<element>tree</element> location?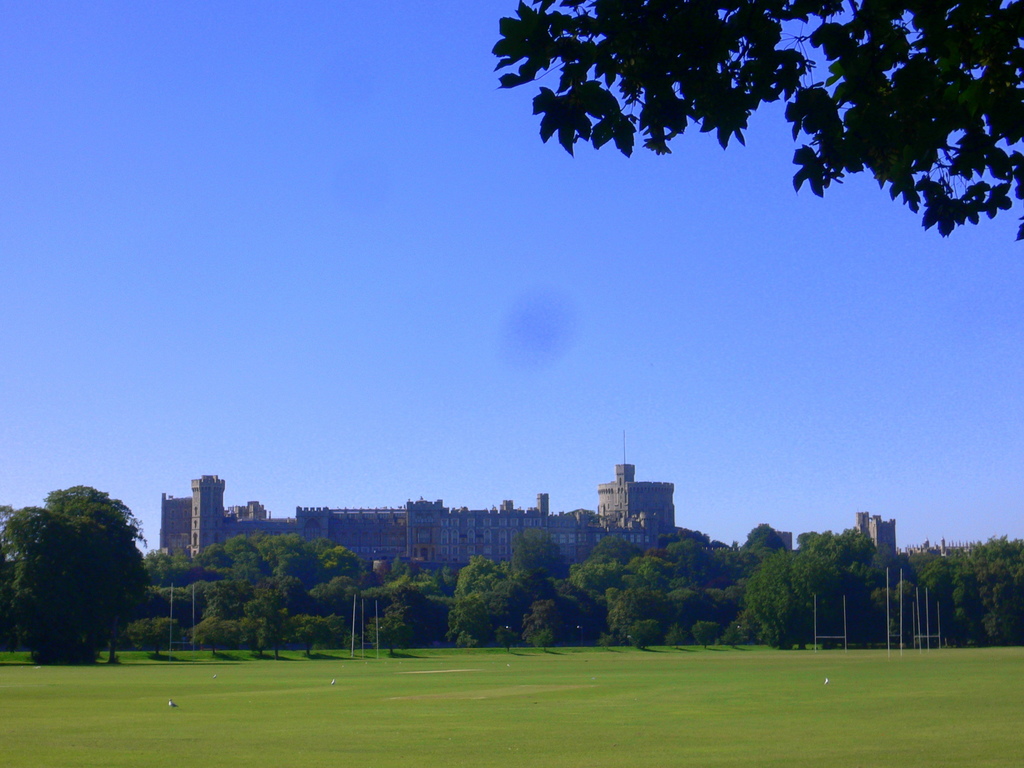
{"x1": 491, "y1": 0, "x2": 1023, "y2": 241}
